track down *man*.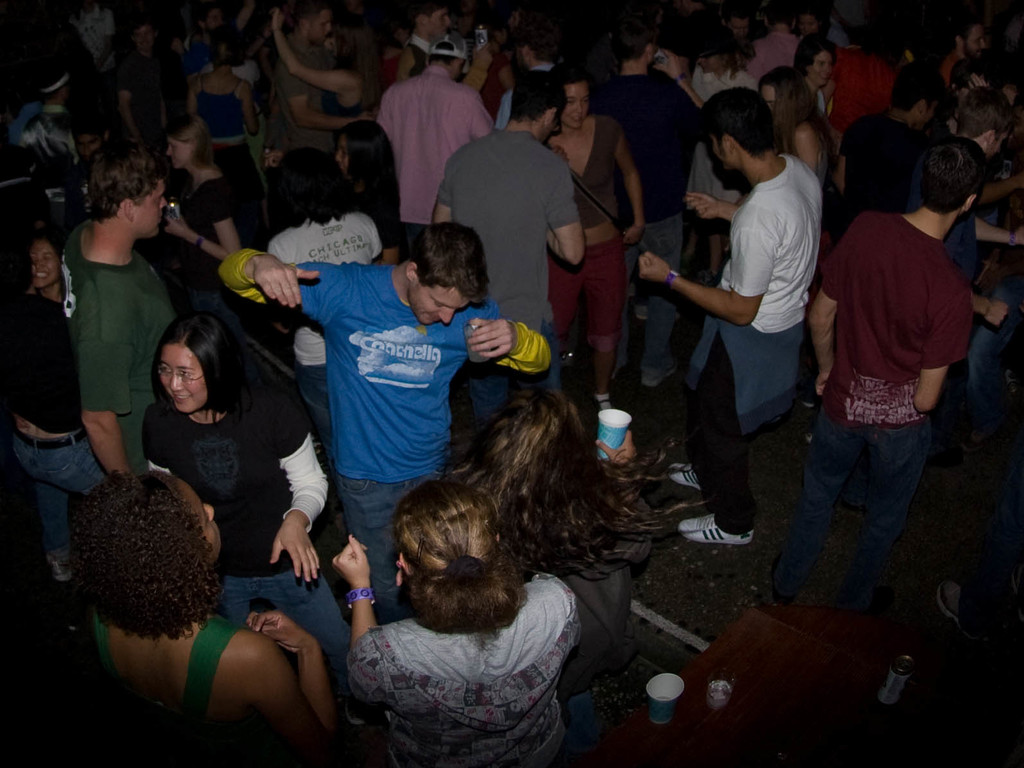
Tracked to (375, 40, 492, 241).
